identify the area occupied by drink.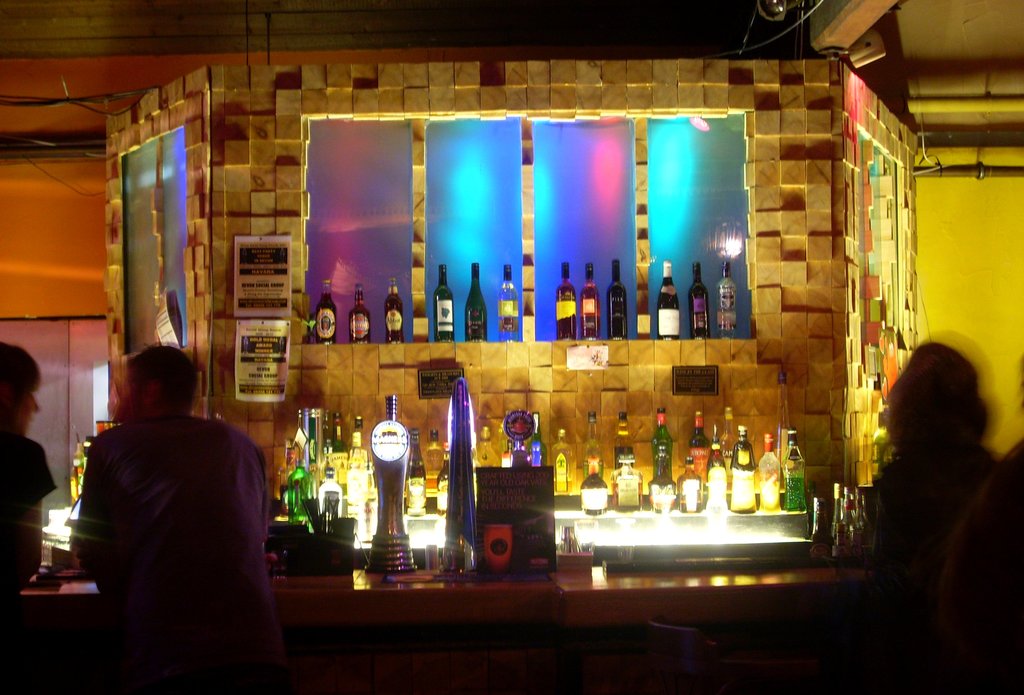
Area: <bbox>498, 414, 511, 468</bbox>.
